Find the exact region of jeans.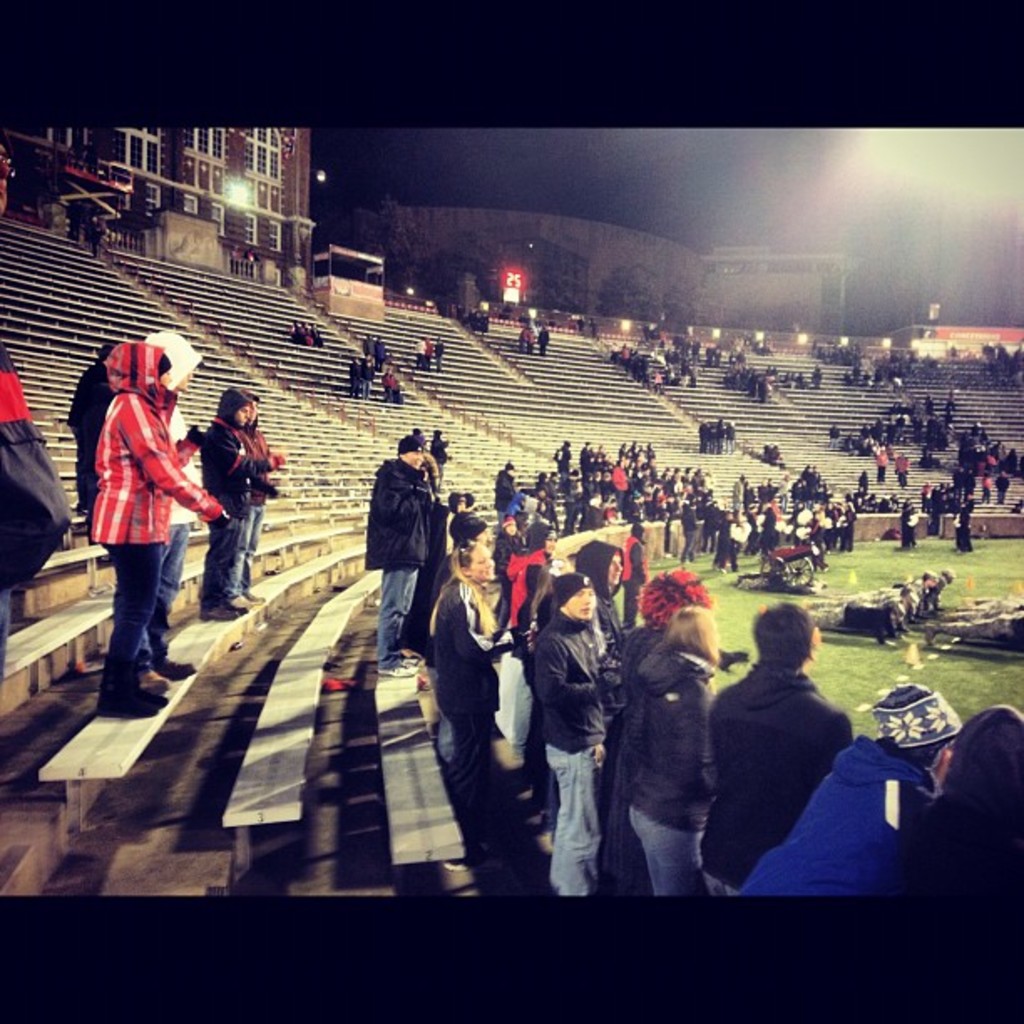
Exact region: {"left": 241, "top": 509, "right": 259, "bottom": 571}.
